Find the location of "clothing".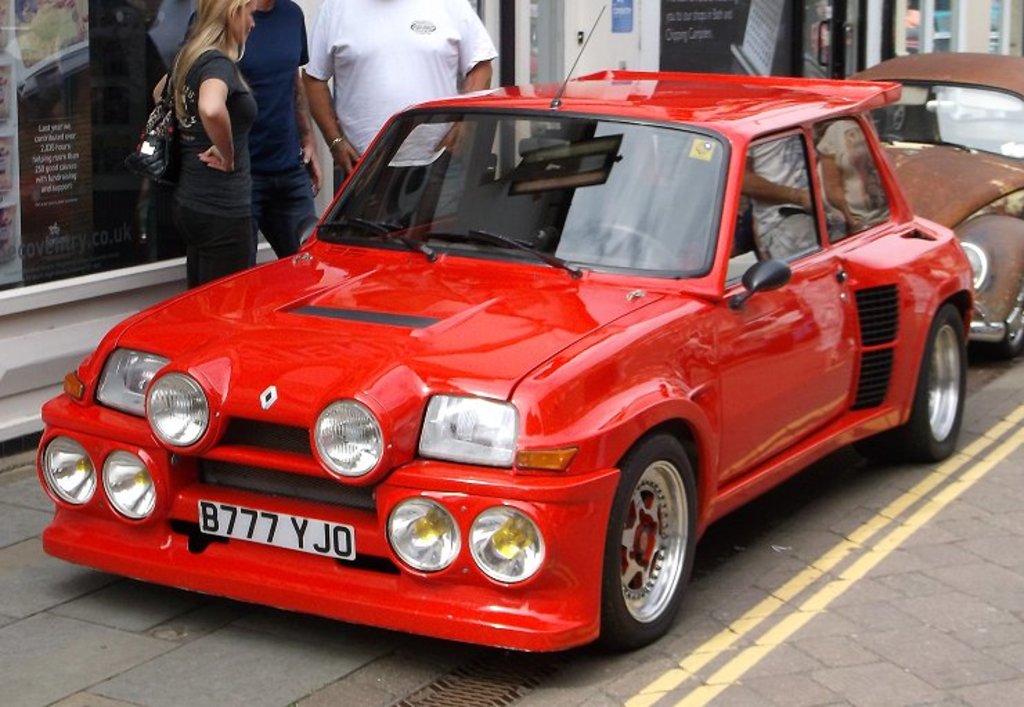
Location: region(296, 0, 498, 199).
